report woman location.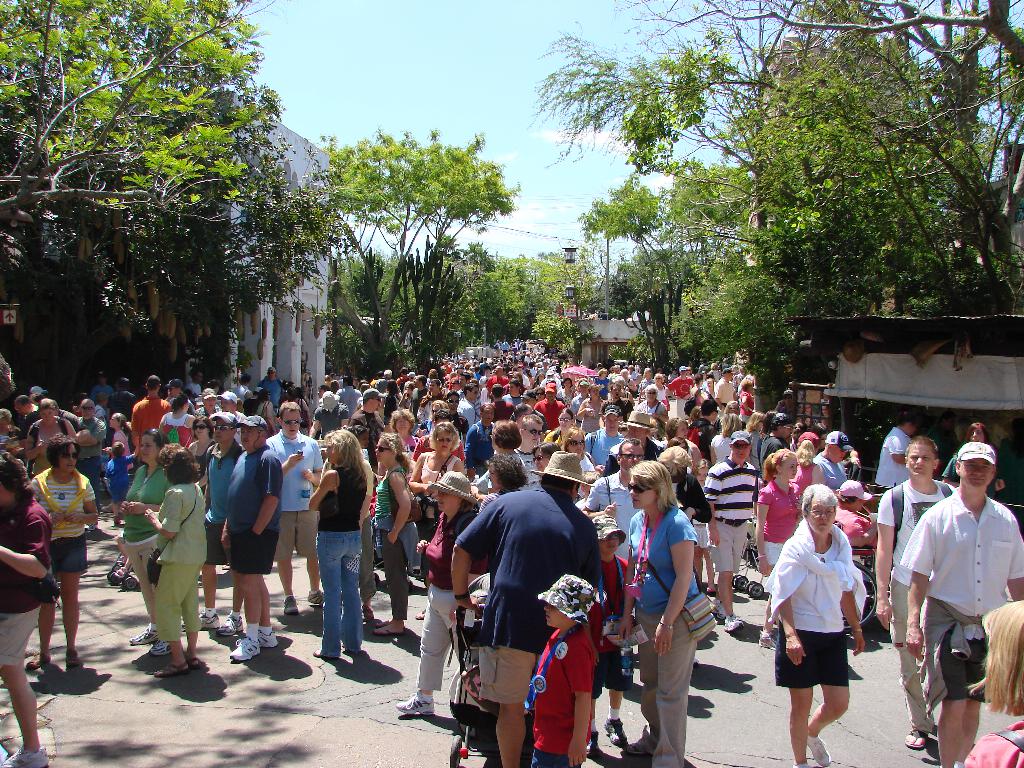
Report: {"x1": 943, "y1": 421, "x2": 1004, "y2": 499}.
